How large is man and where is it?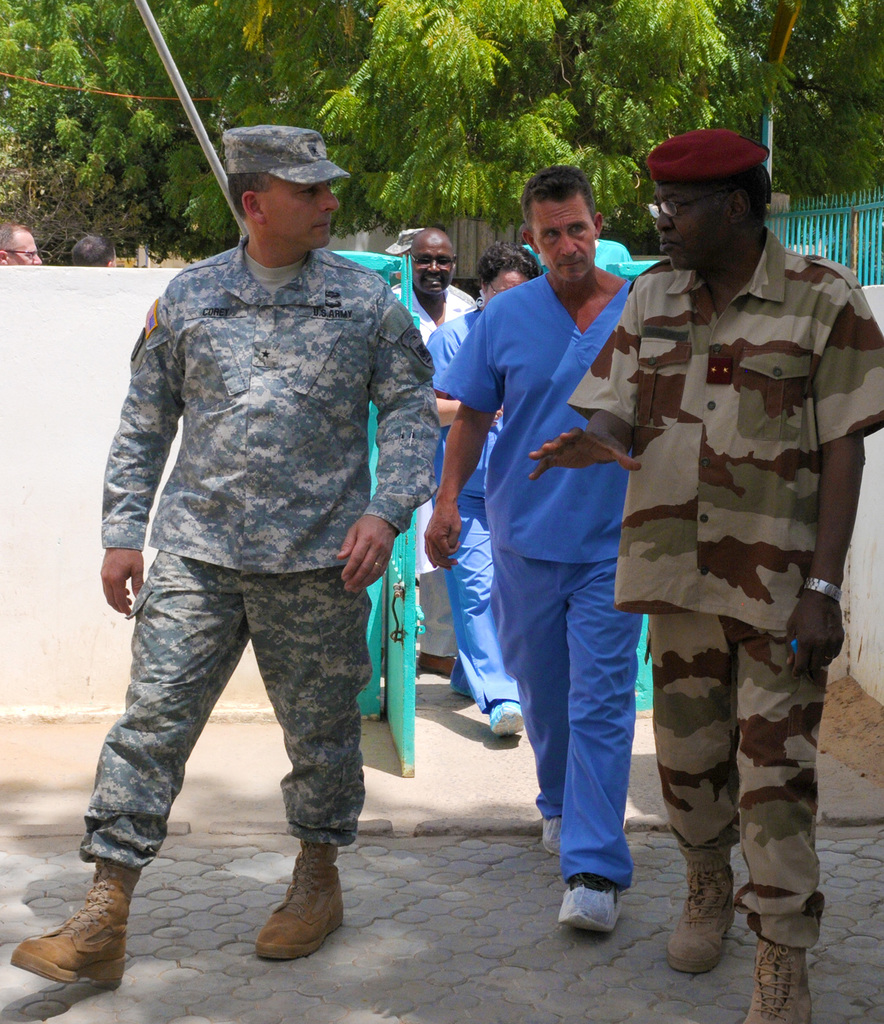
Bounding box: x1=529 y1=125 x2=883 y2=1023.
